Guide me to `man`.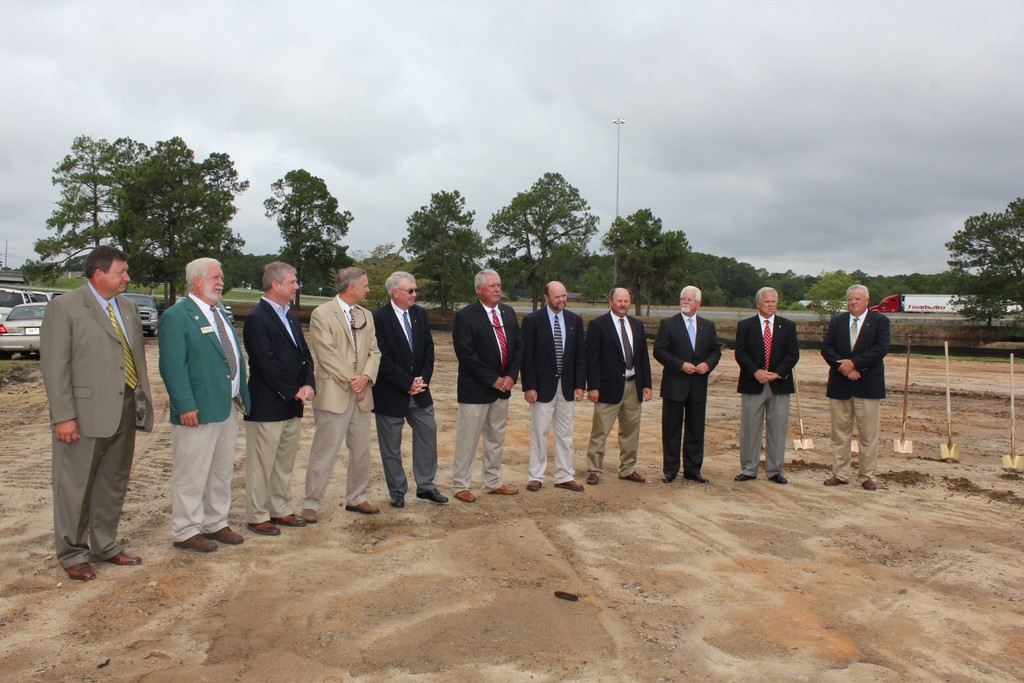
Guidance: x1=522 y1=280 x2=588 y2=490.
